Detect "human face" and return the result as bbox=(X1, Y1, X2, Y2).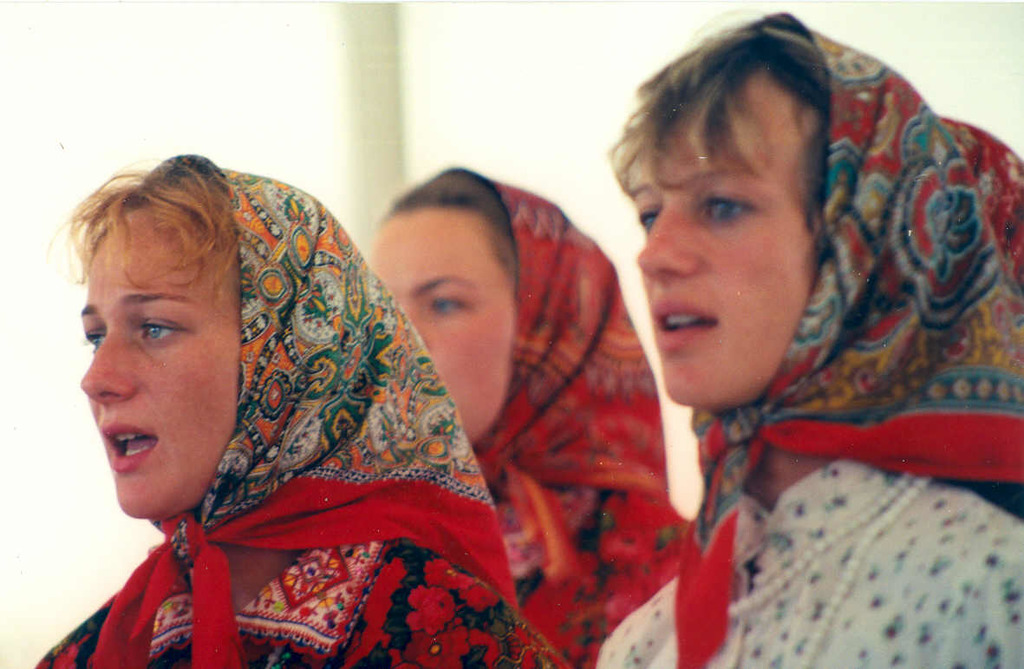
bbox=(80, 213, 242, 521).
